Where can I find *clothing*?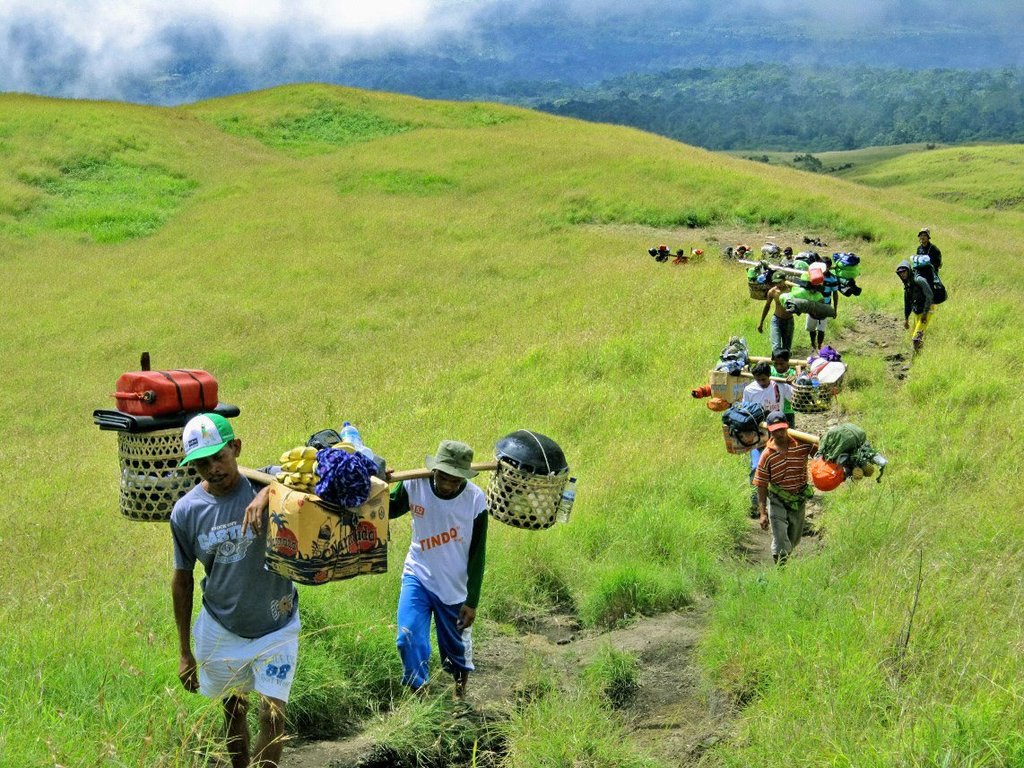
You can find it at x1=915 y1=244 x2=942 y2=268.
